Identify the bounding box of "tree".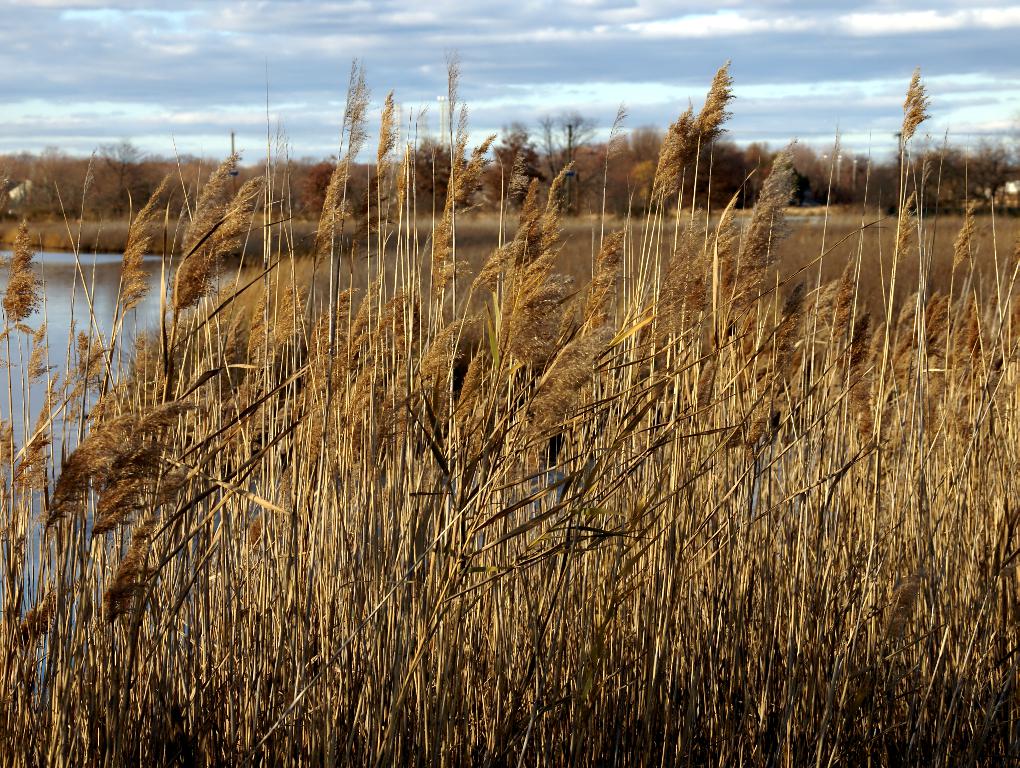
crop(794, 144, 843, 202).
